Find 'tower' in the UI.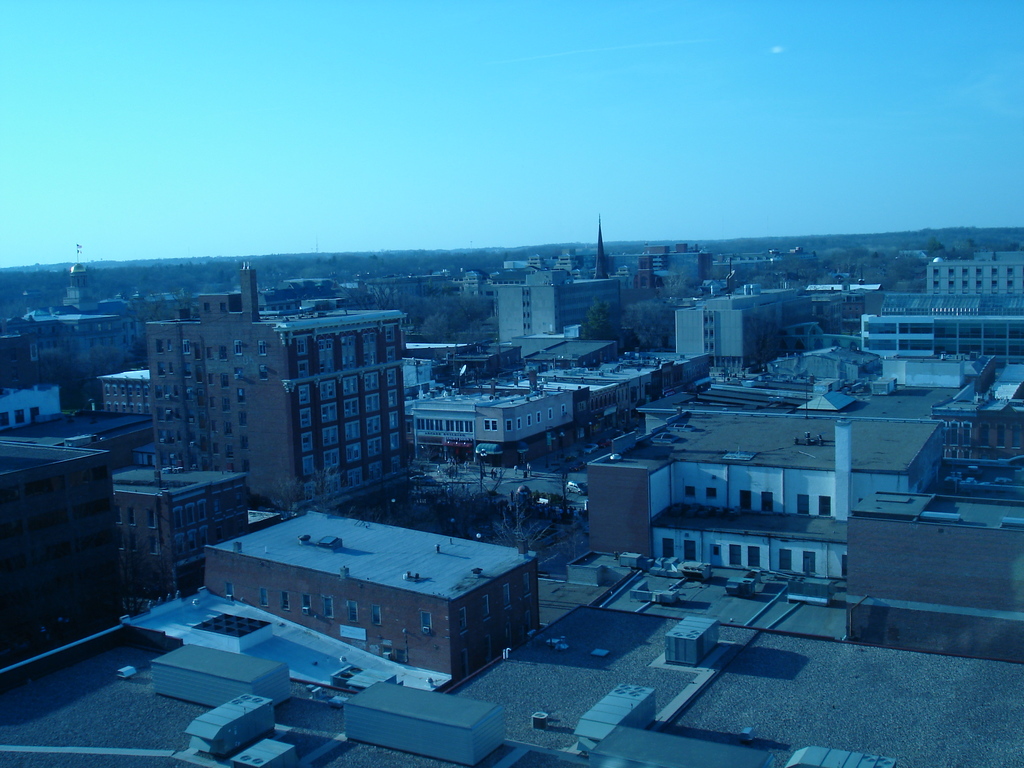
UI element at [239, 257, 255, 322].
